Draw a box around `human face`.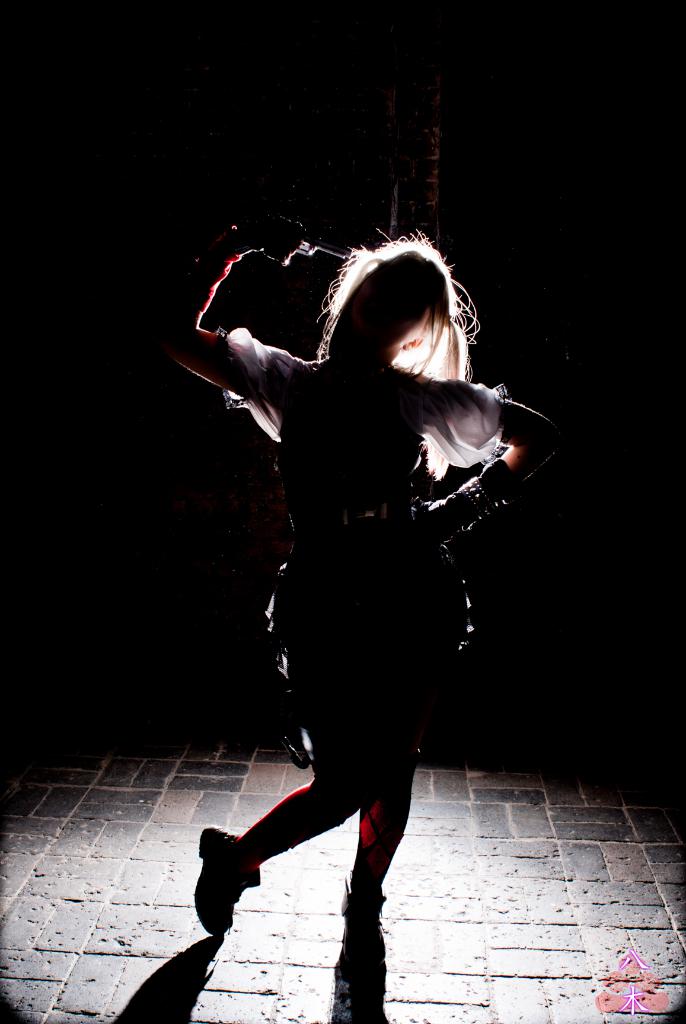
l=346, t=259, r=427, b=338.
